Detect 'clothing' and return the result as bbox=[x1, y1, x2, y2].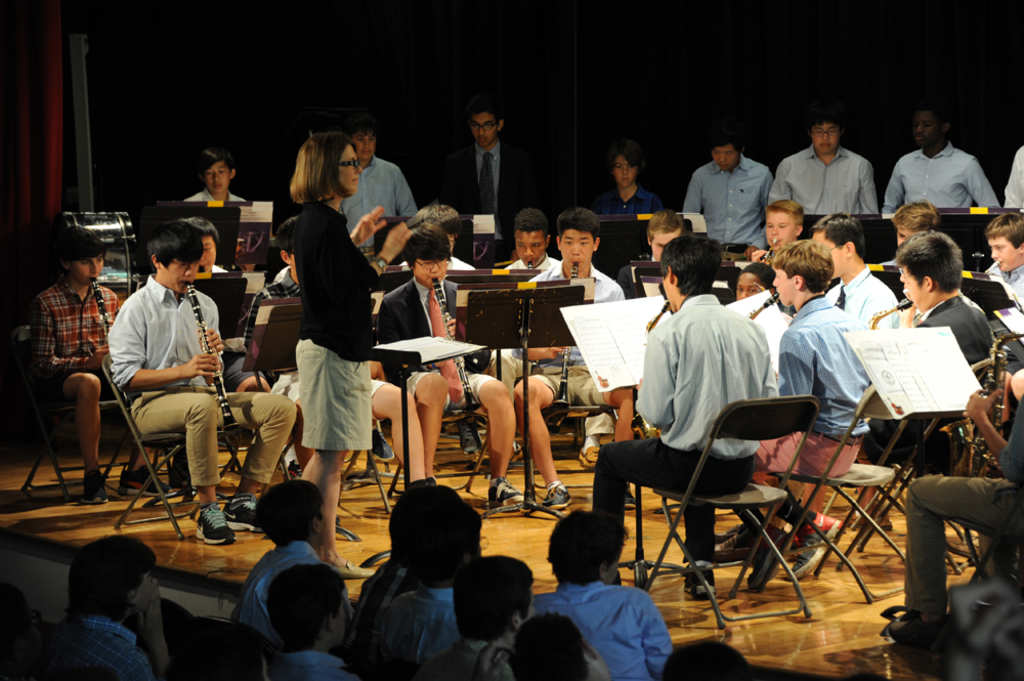
bbox=[266, 653, 348, 680].
